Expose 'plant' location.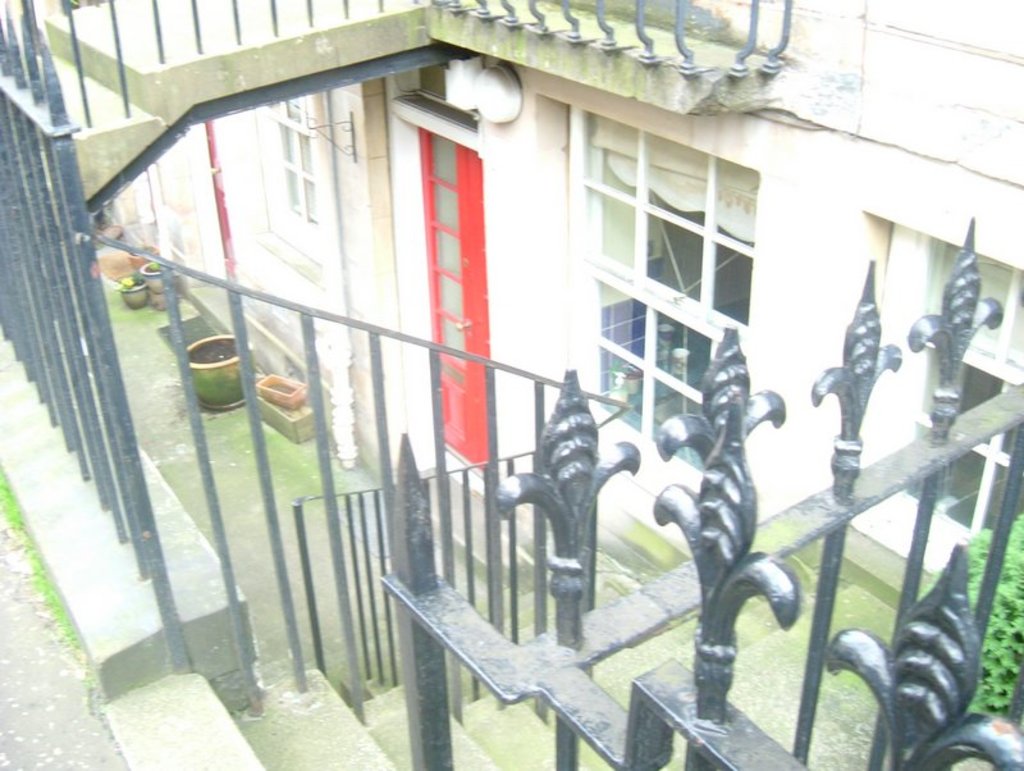
Exposed at left=145, top=266, right=157, bottom=279.
